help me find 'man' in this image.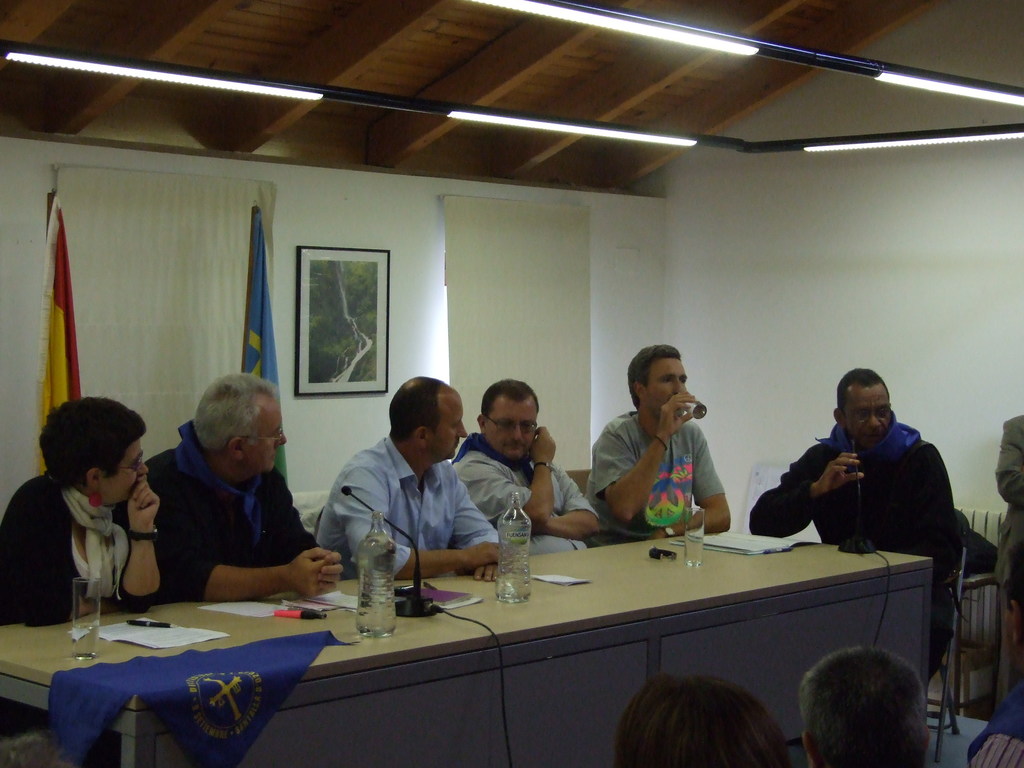
Found it: detection(801, 644, 932, 767).
